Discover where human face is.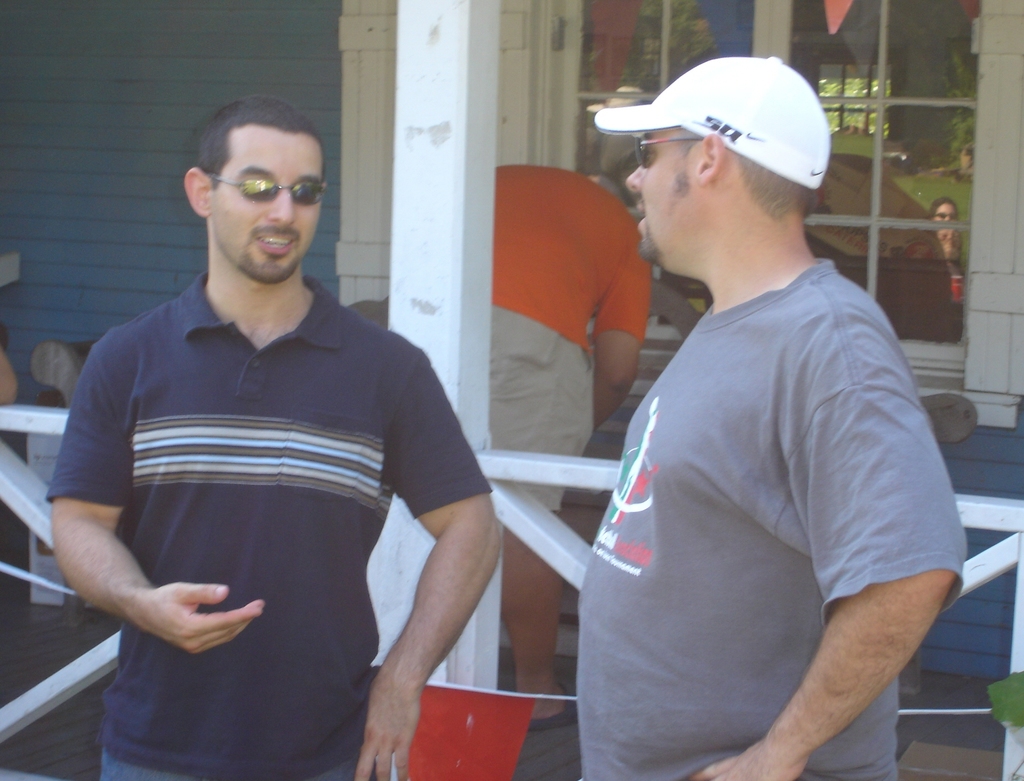
Discovered at Rect(938, 230, 963, 257).
